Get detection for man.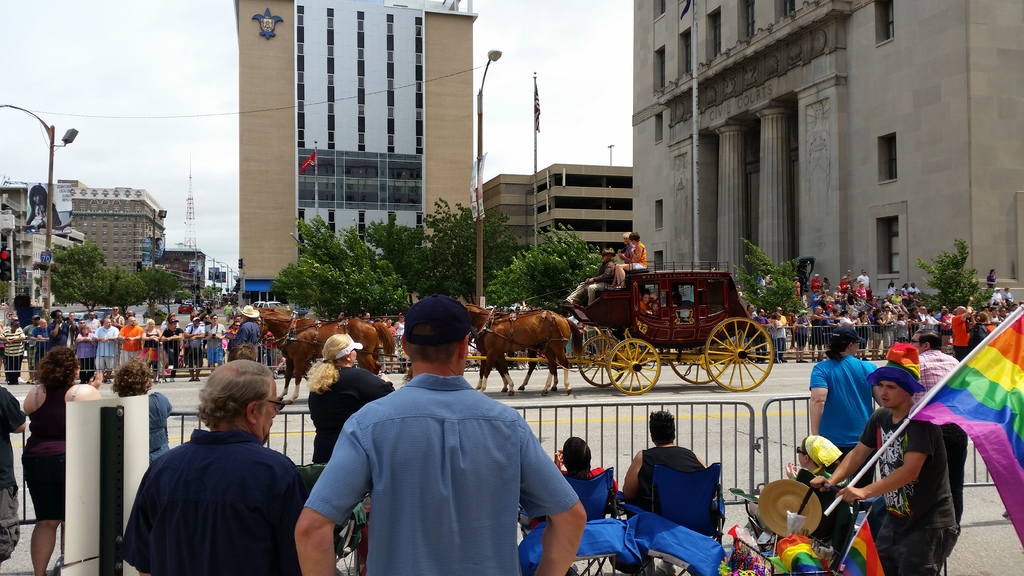
Detection: detection(0, 383, 27, 563).
